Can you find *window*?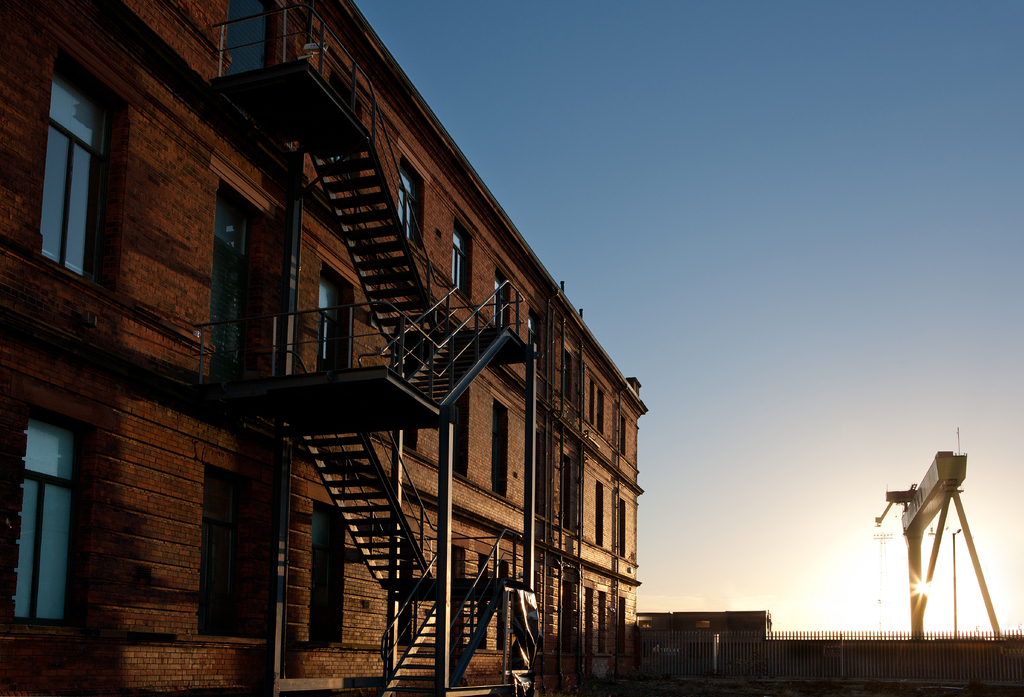
Yes, bounding box: [x1=45, y1=56, x2=122, y2=297].
